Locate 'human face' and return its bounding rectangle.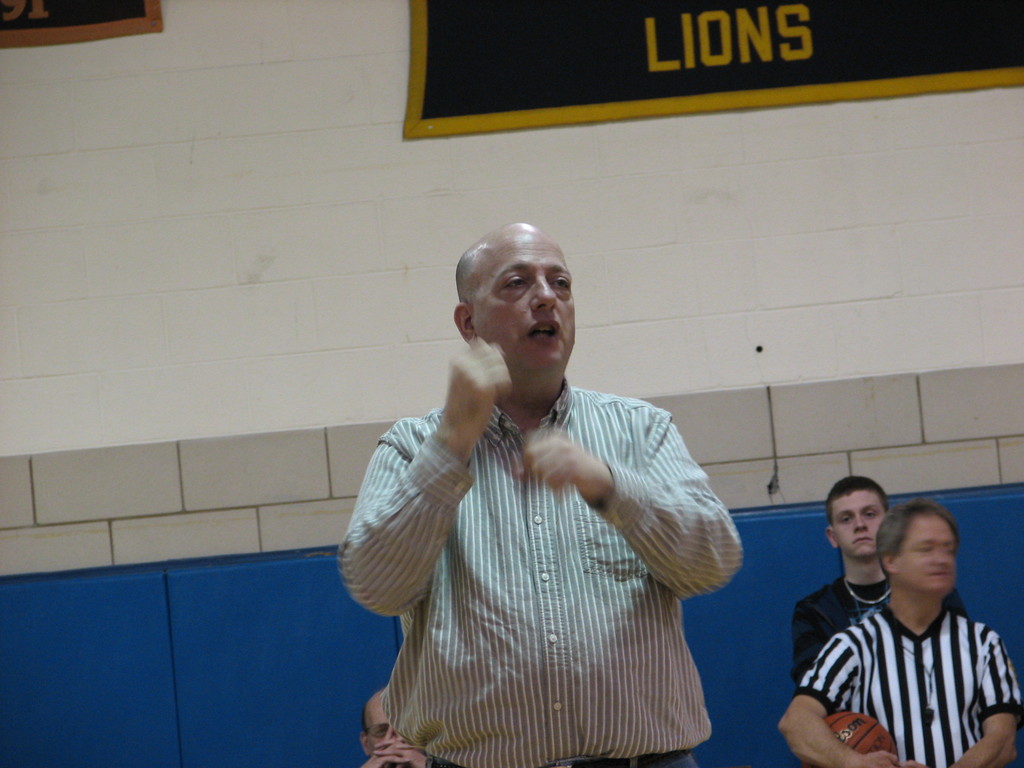
[475,220,580,376].
